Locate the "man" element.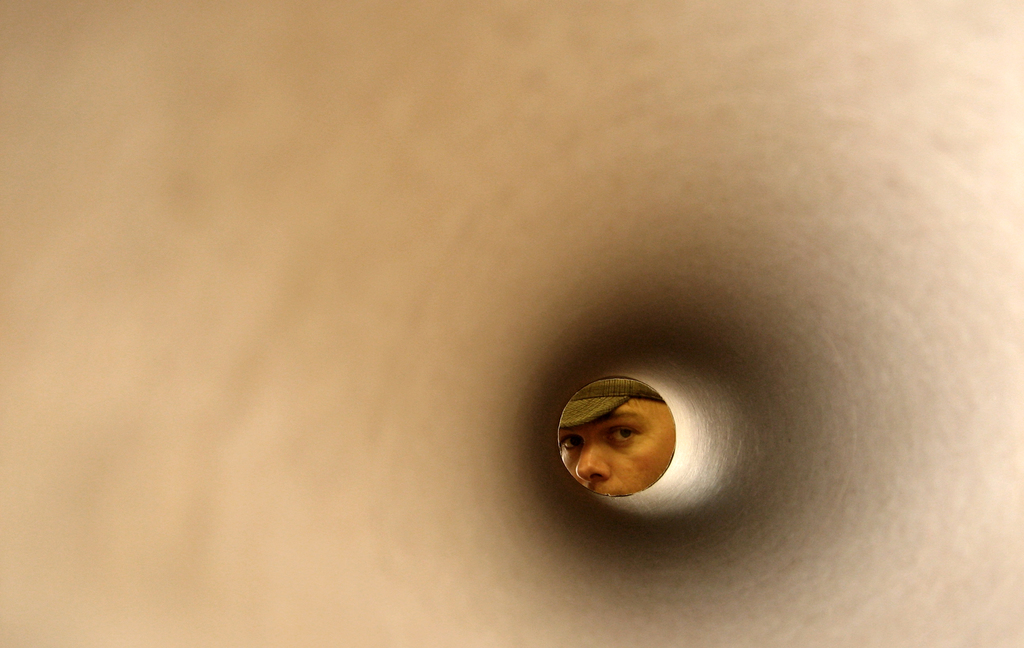
Element bbox: 559 375 675 496.
